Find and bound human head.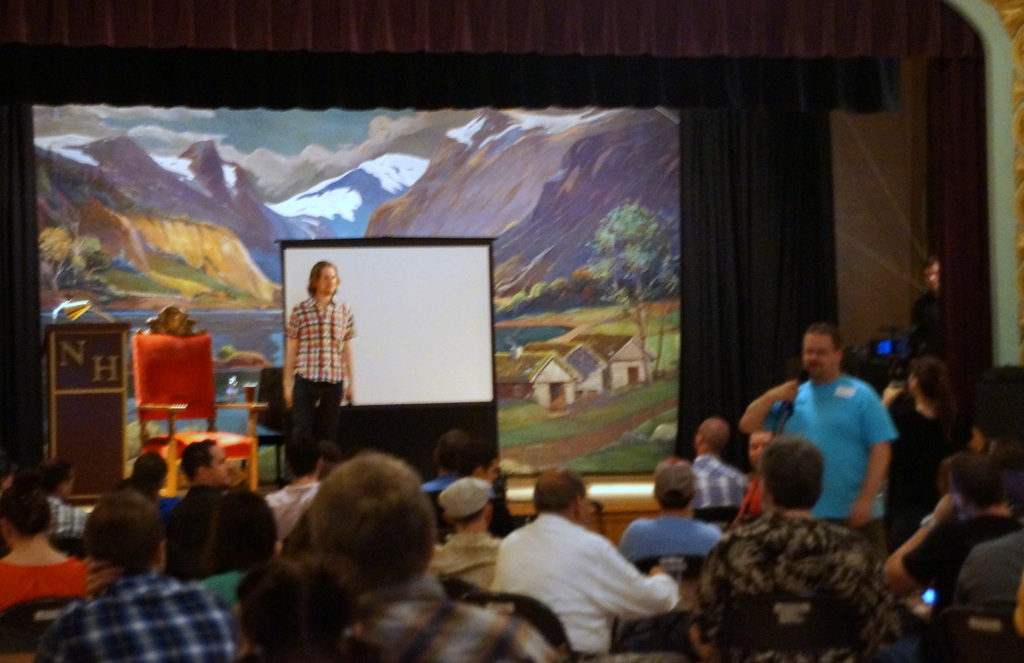
Bound: {"left": 0, "top": 489, "right": 50, "bottom": 557}.
